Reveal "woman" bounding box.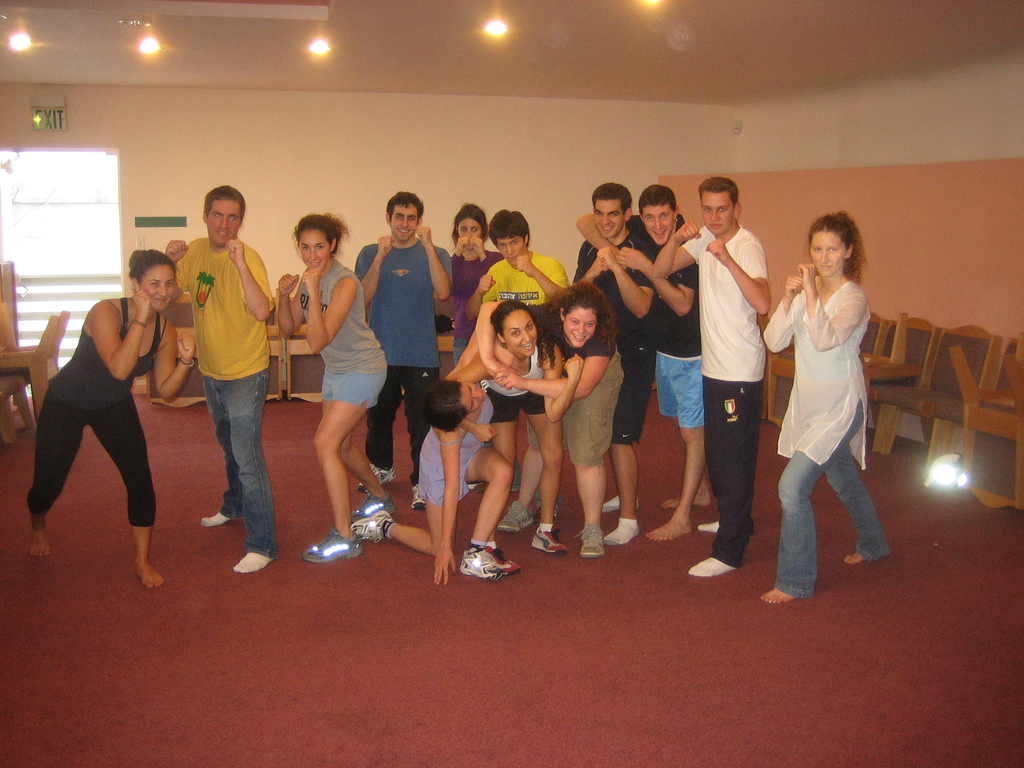
Revealed: BBox(273, 208, 408, 564).
